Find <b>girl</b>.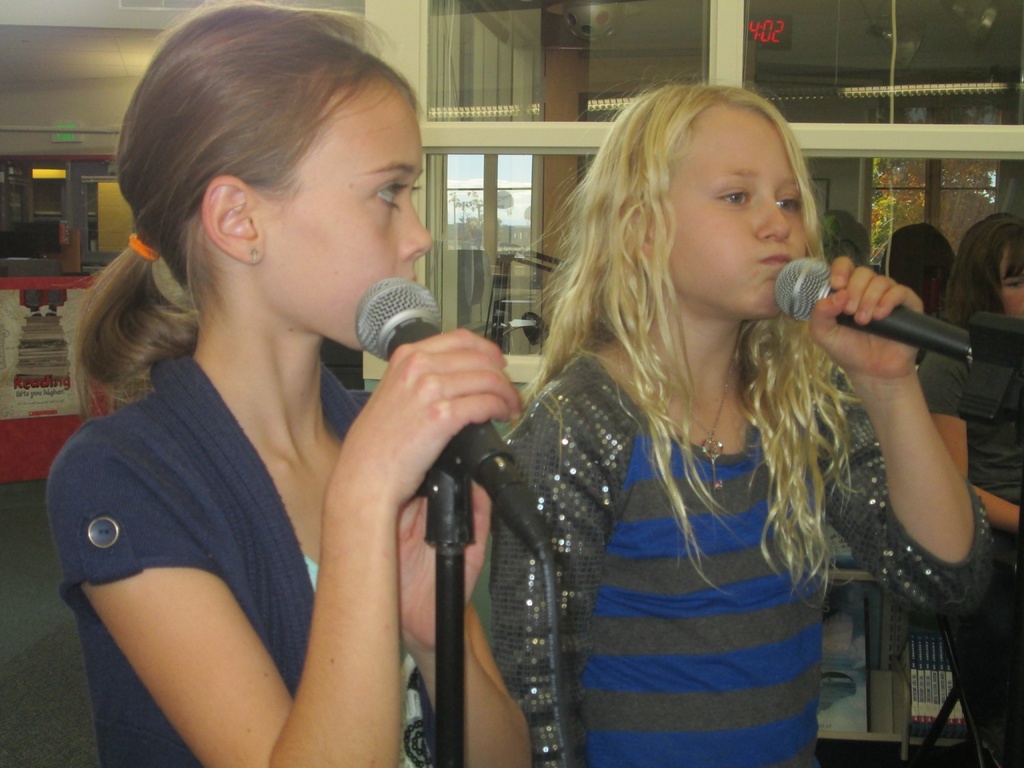
detection(473, 77, 1007, 767).
